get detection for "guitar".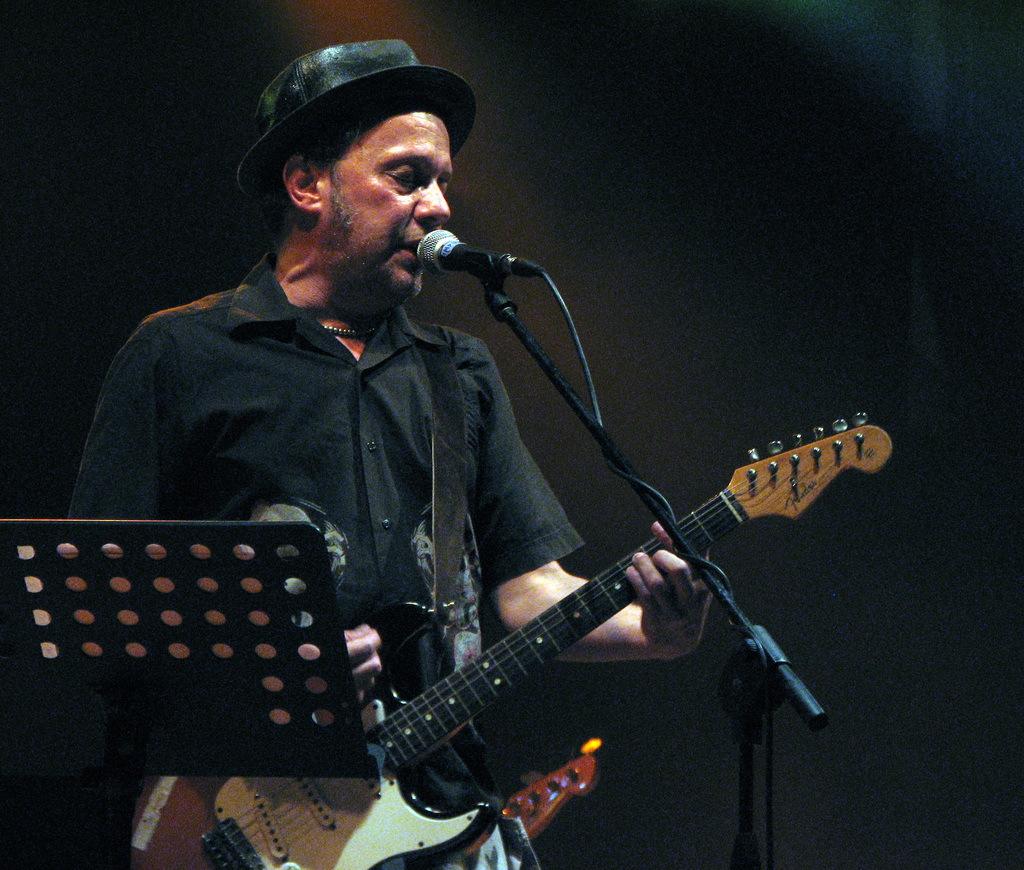
Detection: Rect(102, 415, 897, 869).
